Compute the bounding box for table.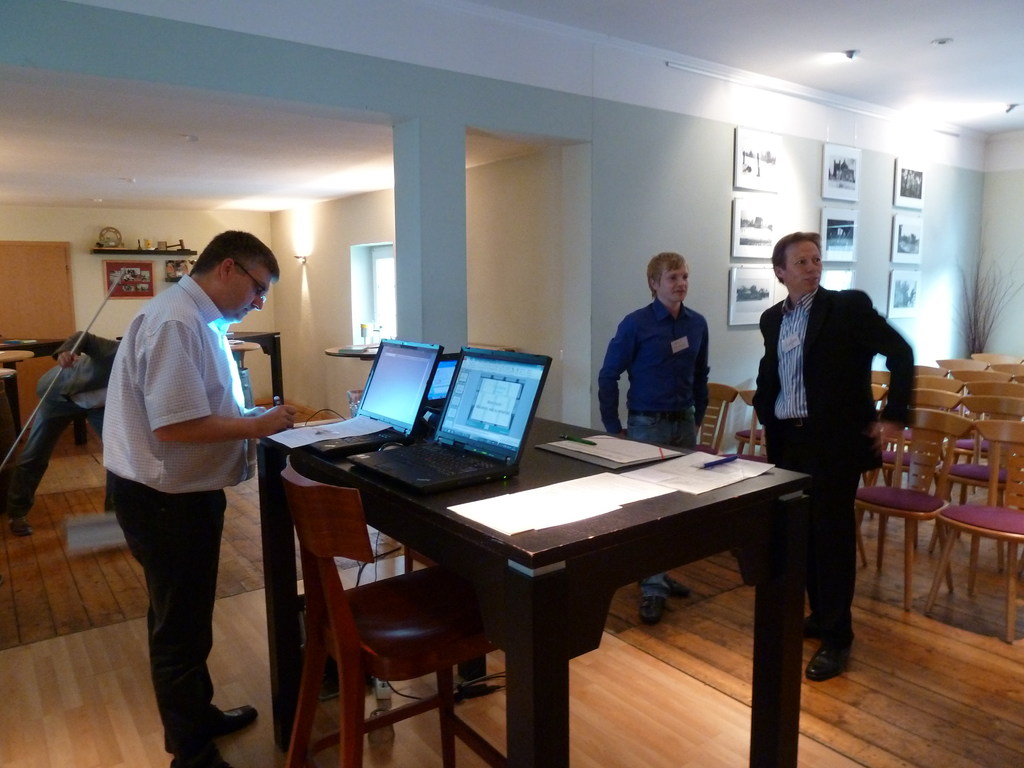
bbox=(227, 324, 288, 403).
